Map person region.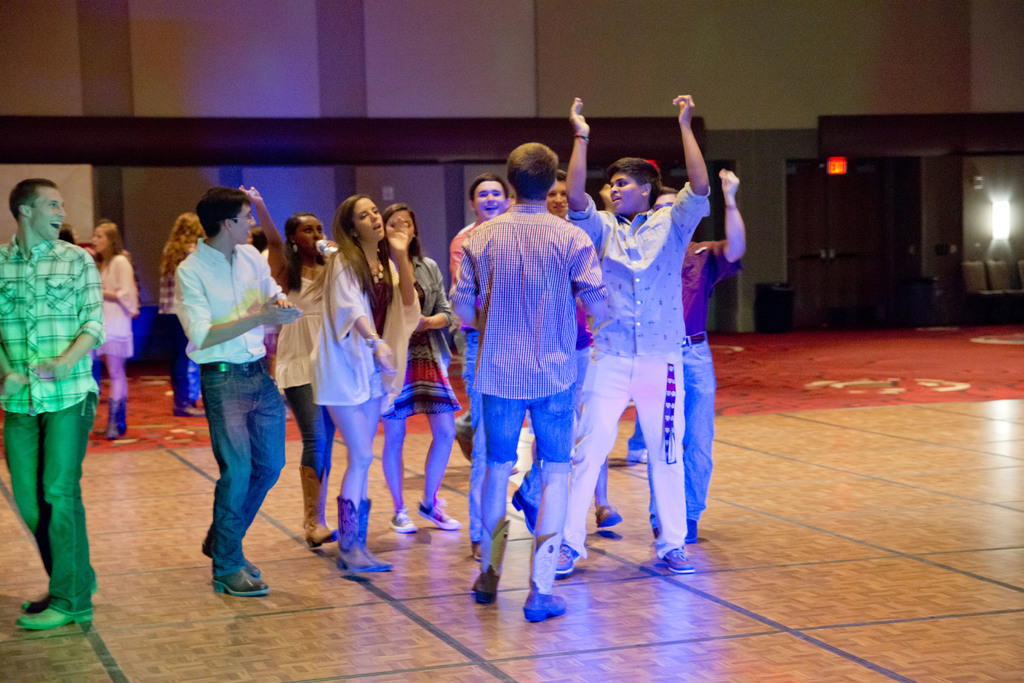
Mapped to [309,189,419,583].
